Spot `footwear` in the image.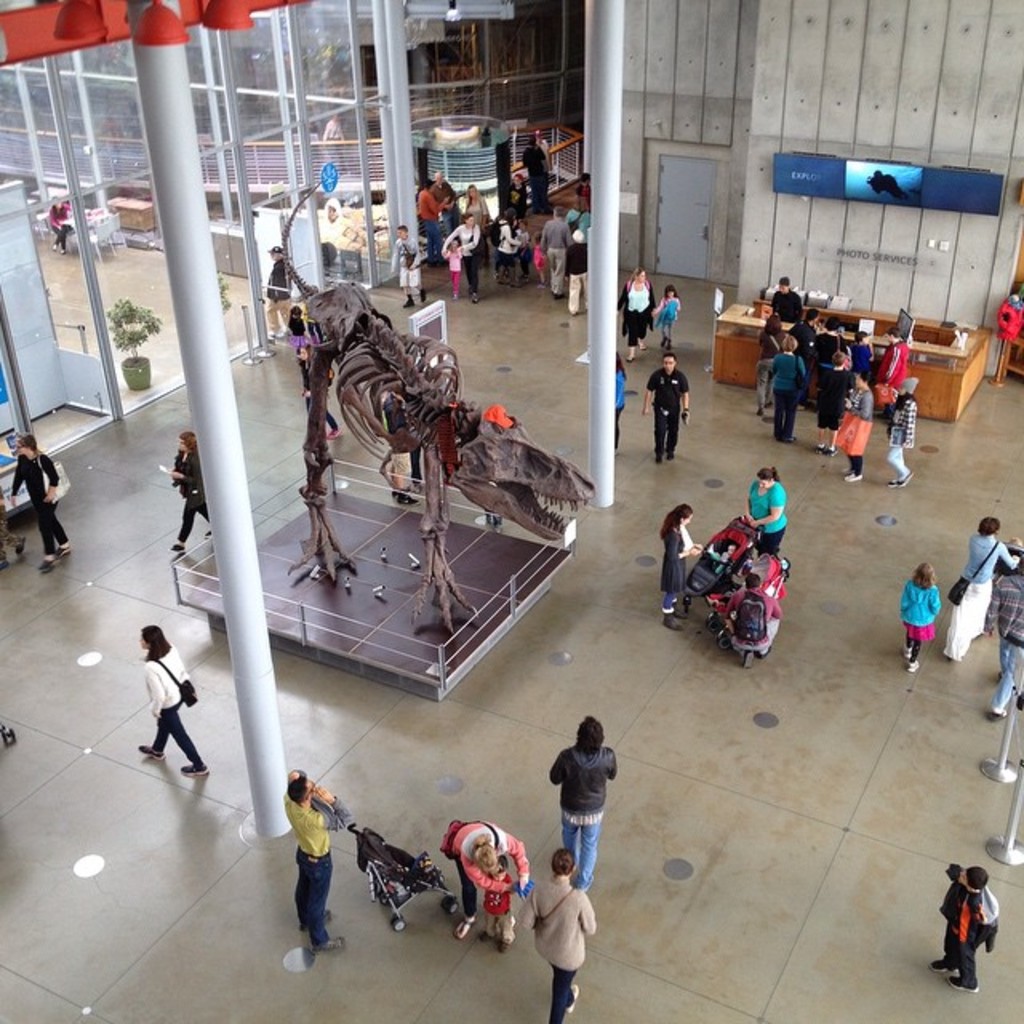
`footwear` found at (left=170, top=542, right=181, bottom=554).
